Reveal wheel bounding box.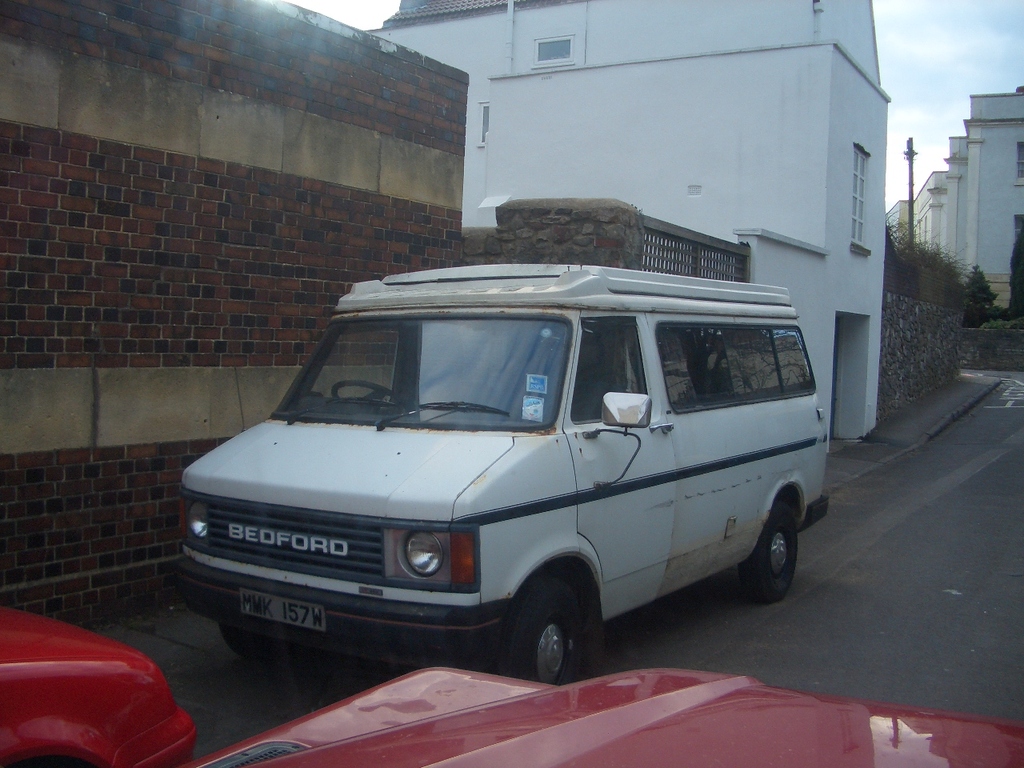
Revealed: [333, 381, 405, 409].
